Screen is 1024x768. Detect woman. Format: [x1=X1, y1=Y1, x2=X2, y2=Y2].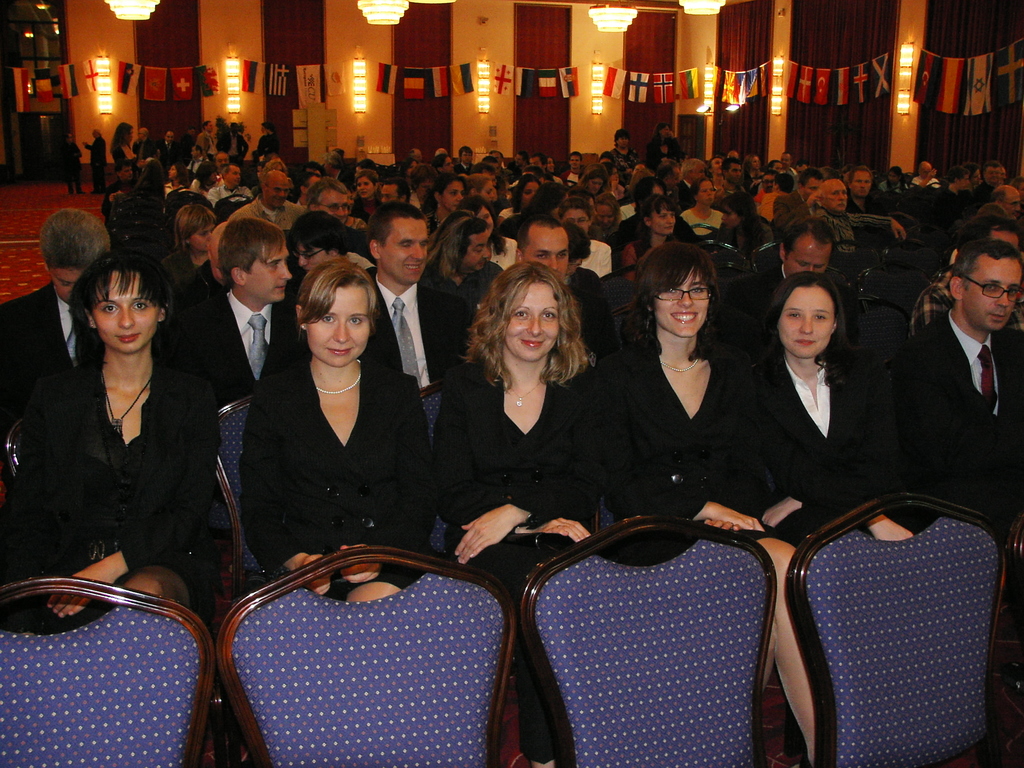
[x1=619, y1=177, x2=666, y2=219].
